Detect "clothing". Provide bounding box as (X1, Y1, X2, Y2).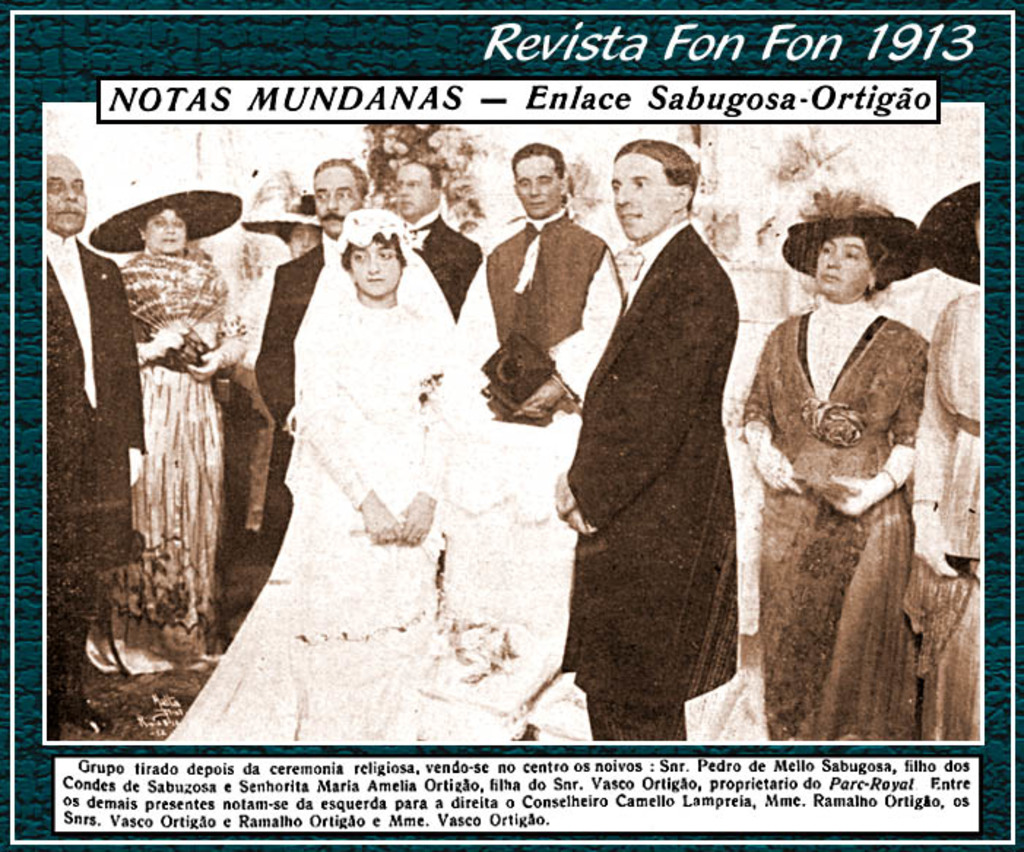
(118, 235, 247, 647).
